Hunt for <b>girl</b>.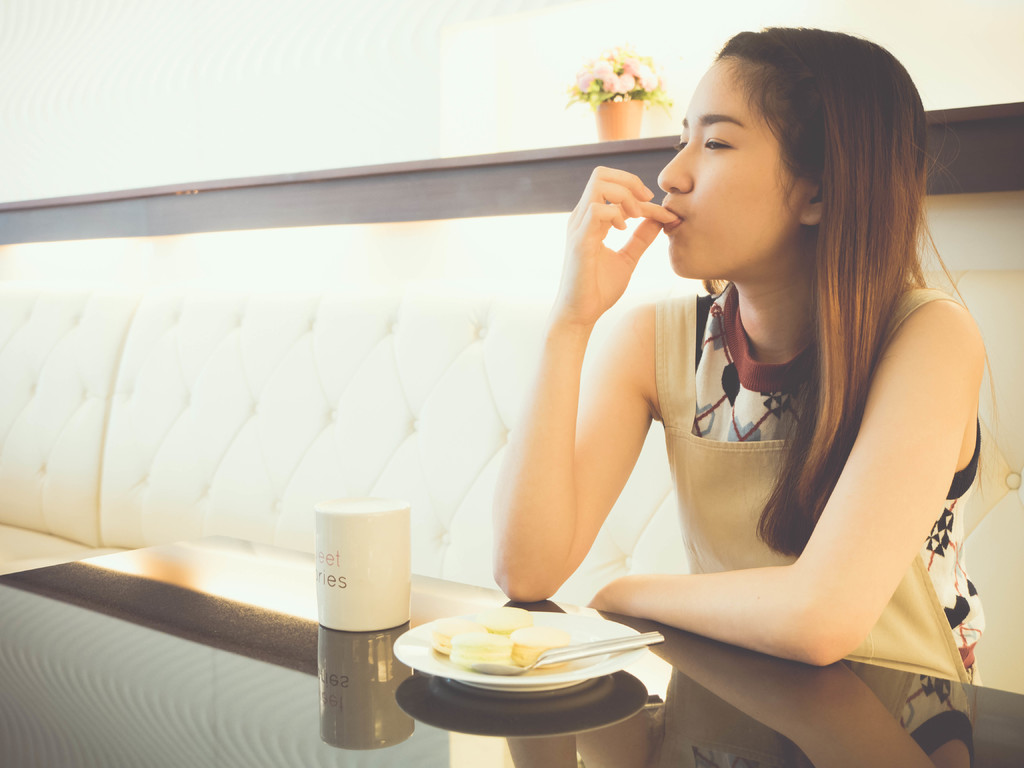
Hunted down at bbox(491, 23, 1002, 685).
